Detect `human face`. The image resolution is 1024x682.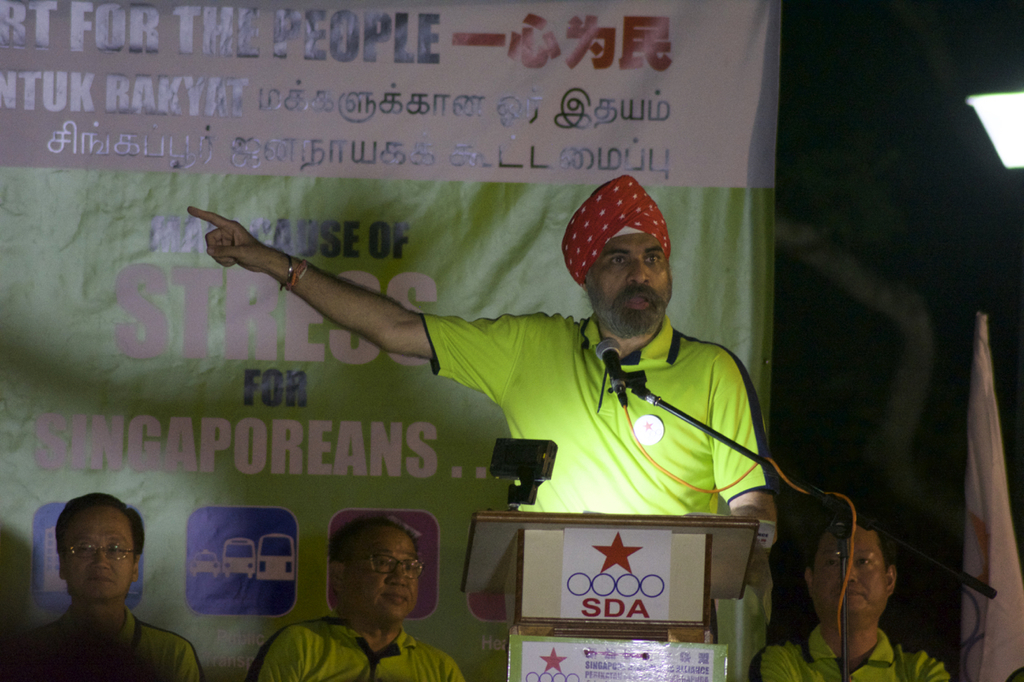
(814, 529, 889, 617).
